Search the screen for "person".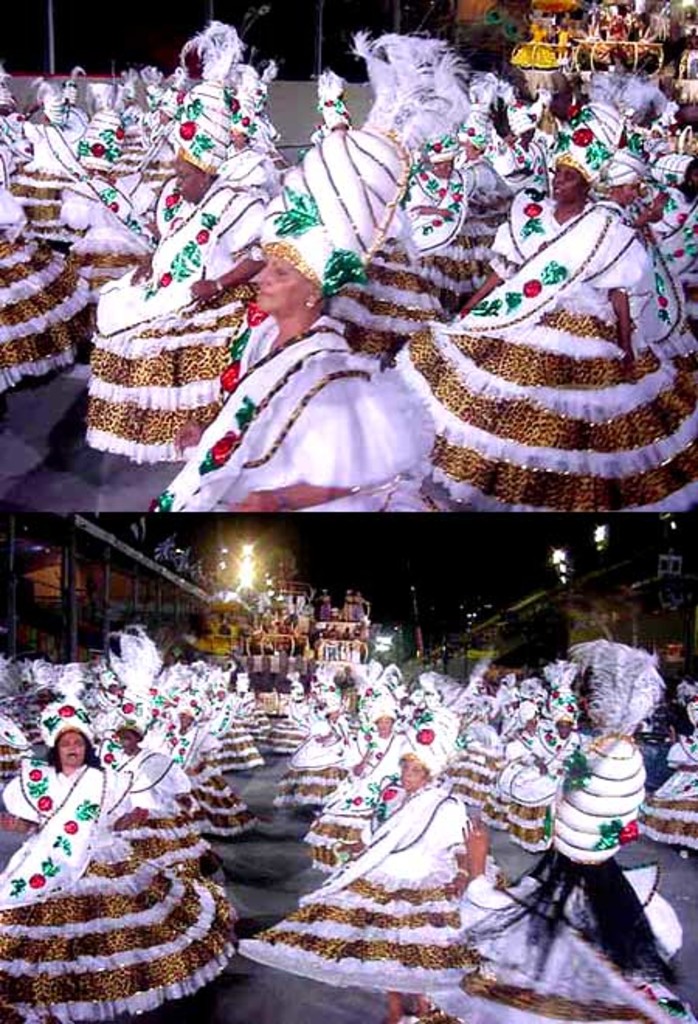
Found at bbox=[413, 770, 695, 1015].
